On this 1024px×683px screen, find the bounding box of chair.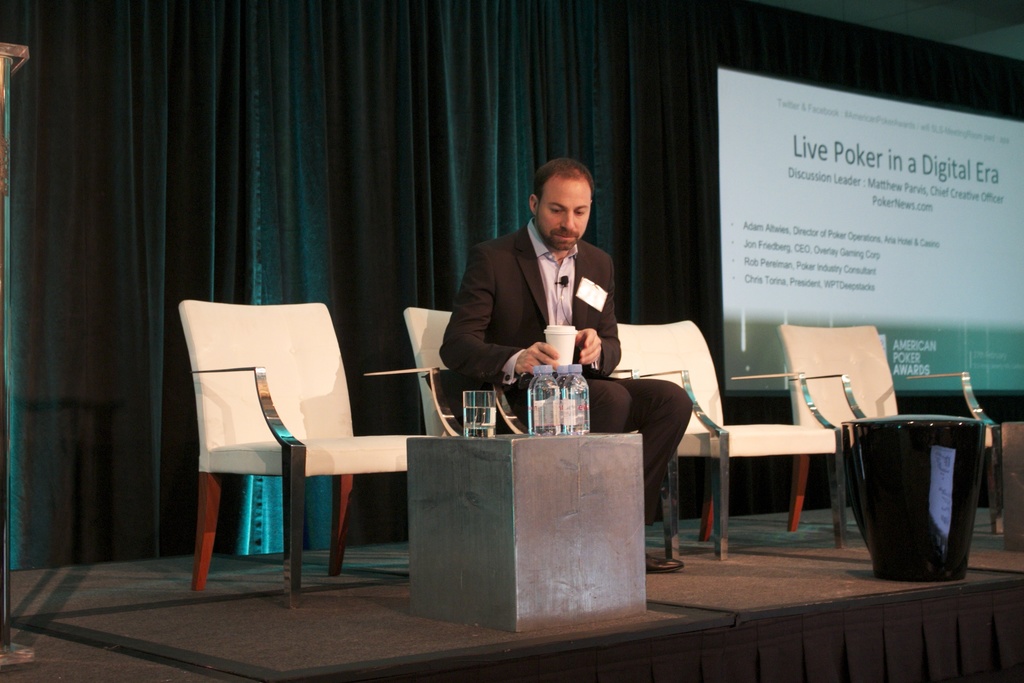
Bounding box: <region>776, 324, 997, 531</region>.
